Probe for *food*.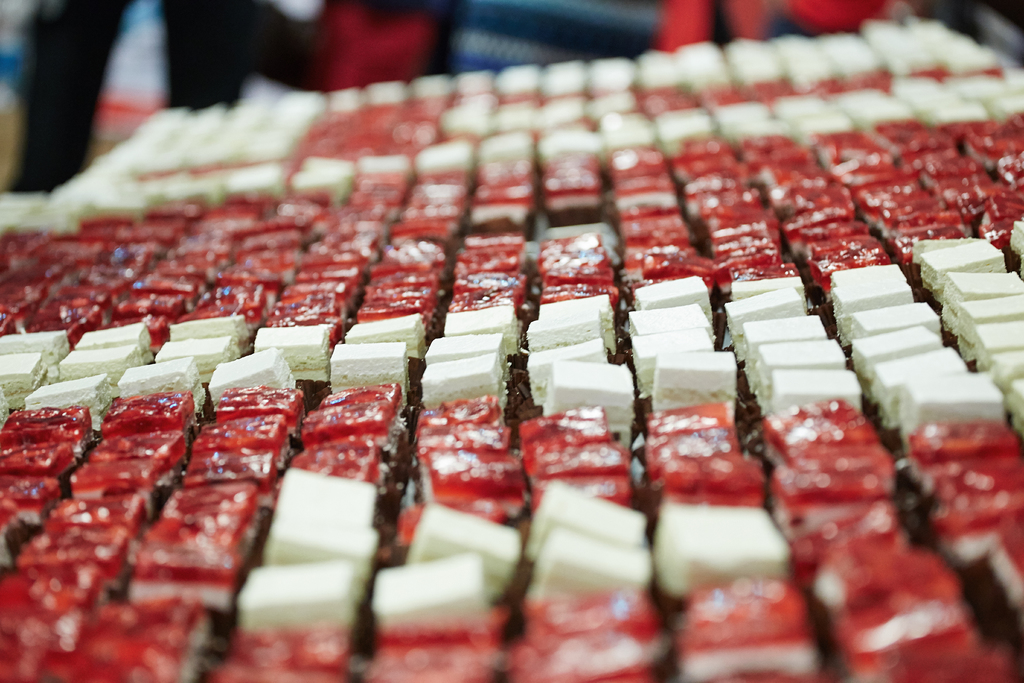
Probe result: pyautogui.locateOnScreen(427, 330, 509, 375).
